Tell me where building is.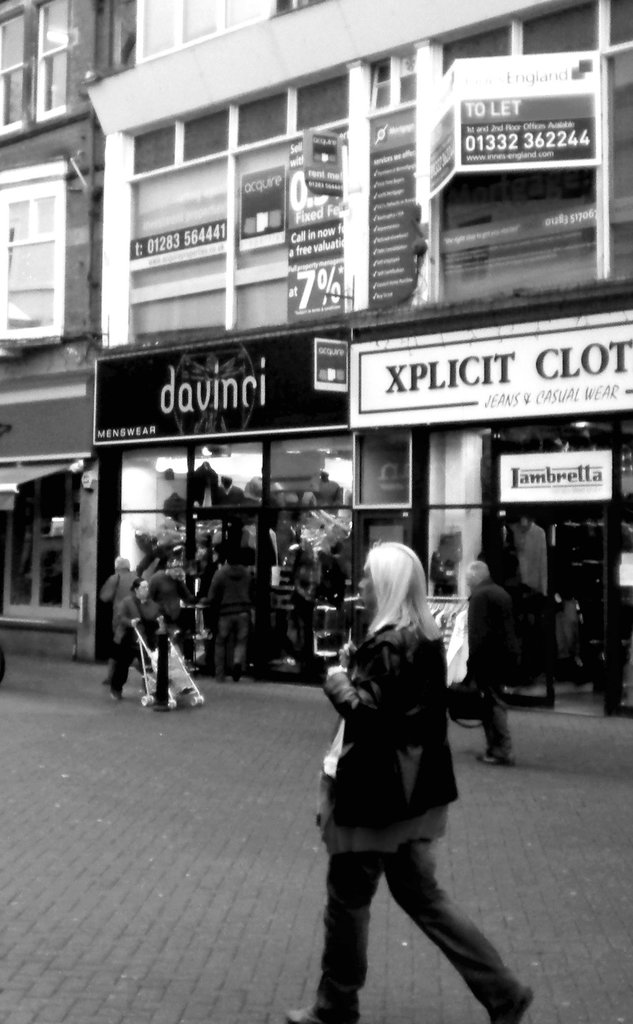
building is at left=0, top=0, right=632, bottom=717.
